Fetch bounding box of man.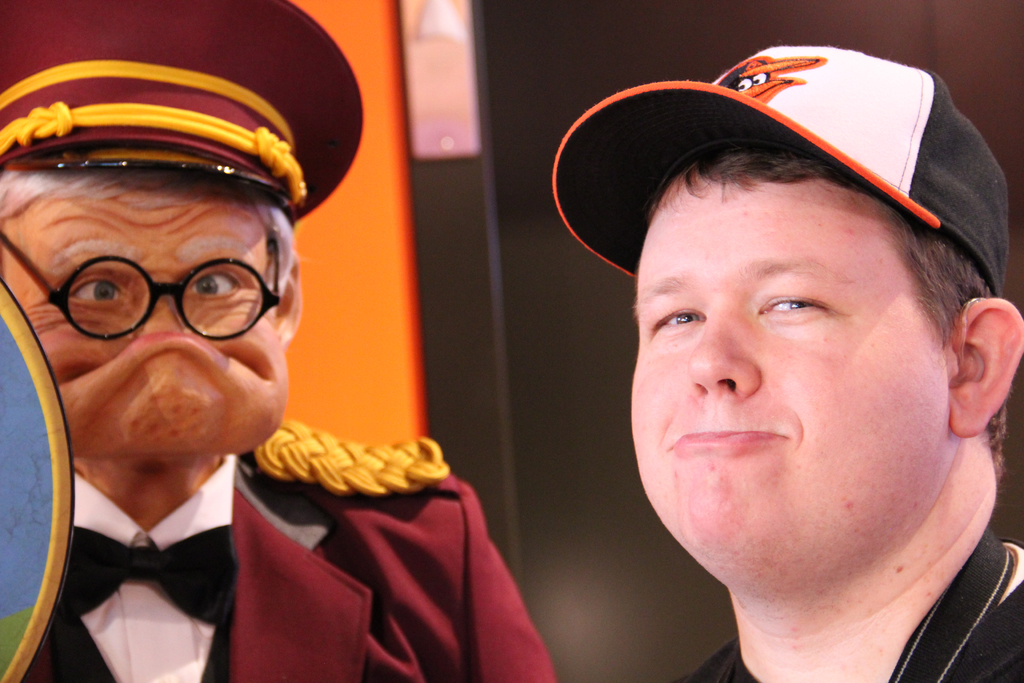
Bbox: locate(0, 0, 556, 682).
